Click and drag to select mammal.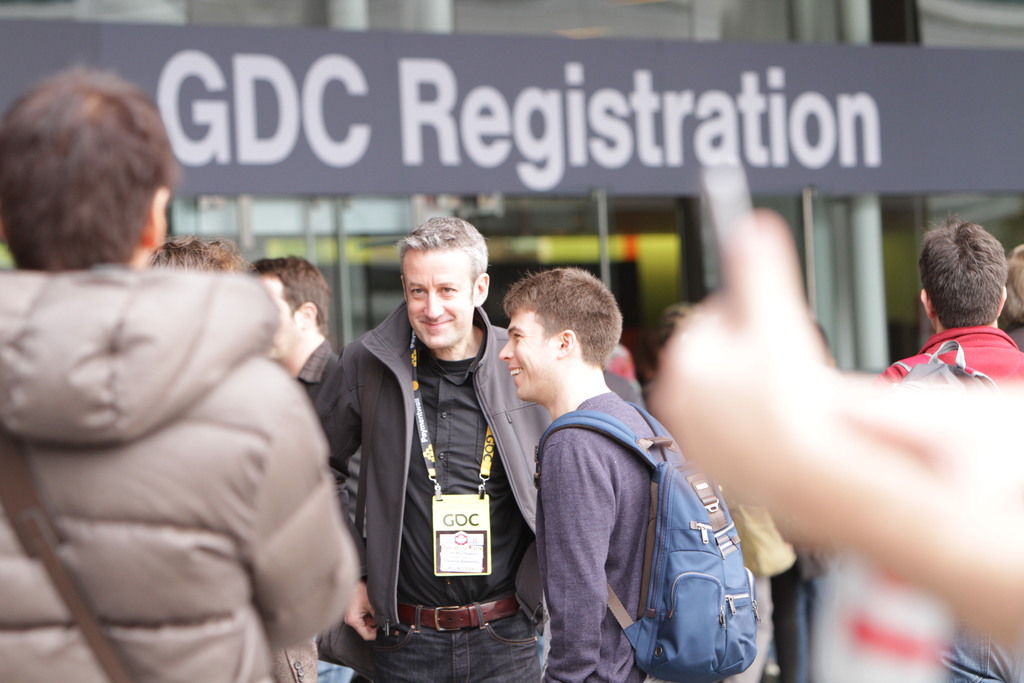
Selection: pyautogui.locateOnScreen(495, 263, 671, 682).
